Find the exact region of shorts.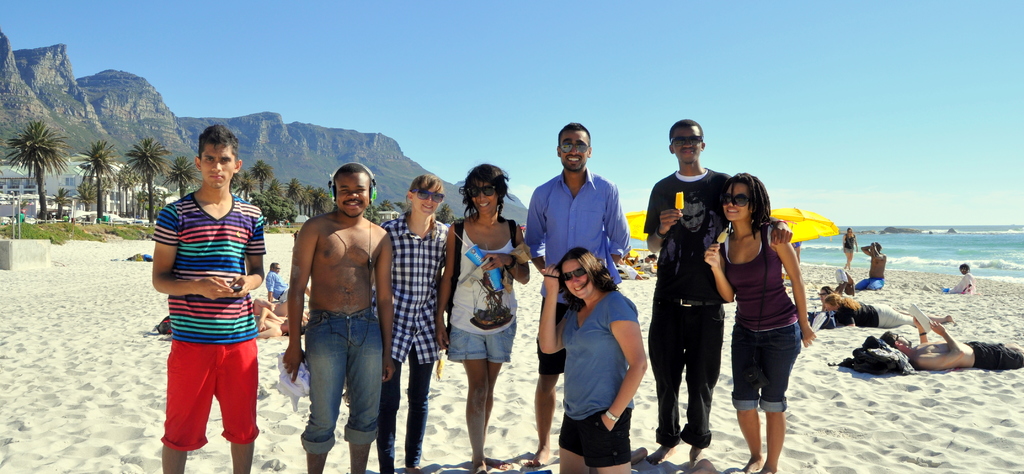
Exact region: Rect(737, 334, 801, 417).
